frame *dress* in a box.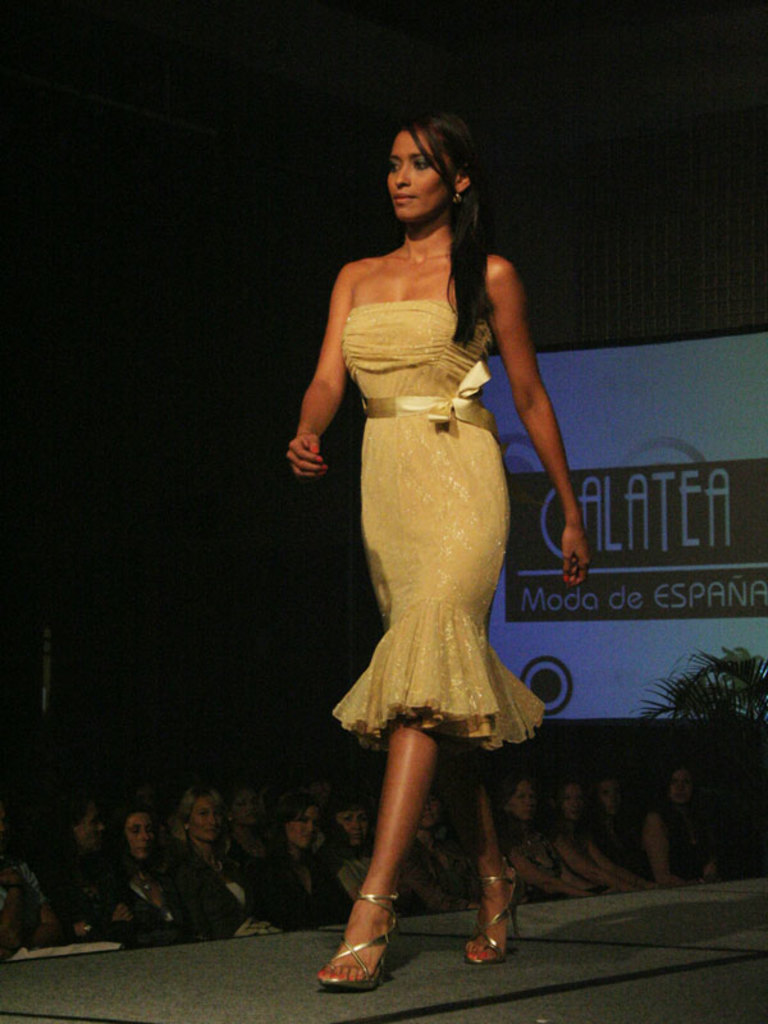
box=[332, 305, 549, 746].
